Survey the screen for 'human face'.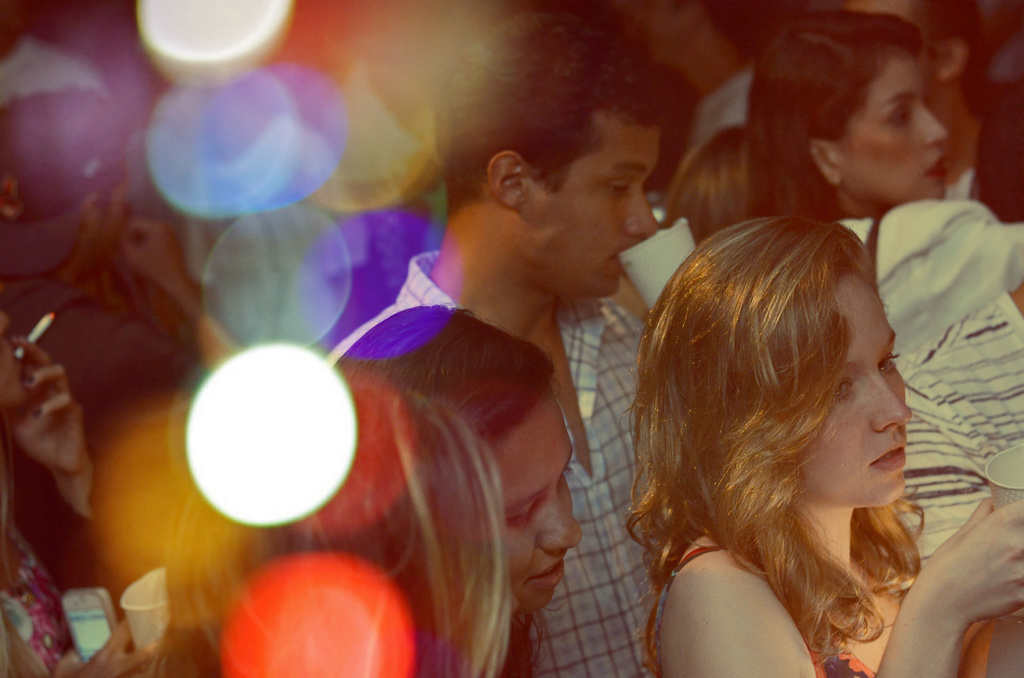
Survey found: box=[802, 268, 906, 503].
